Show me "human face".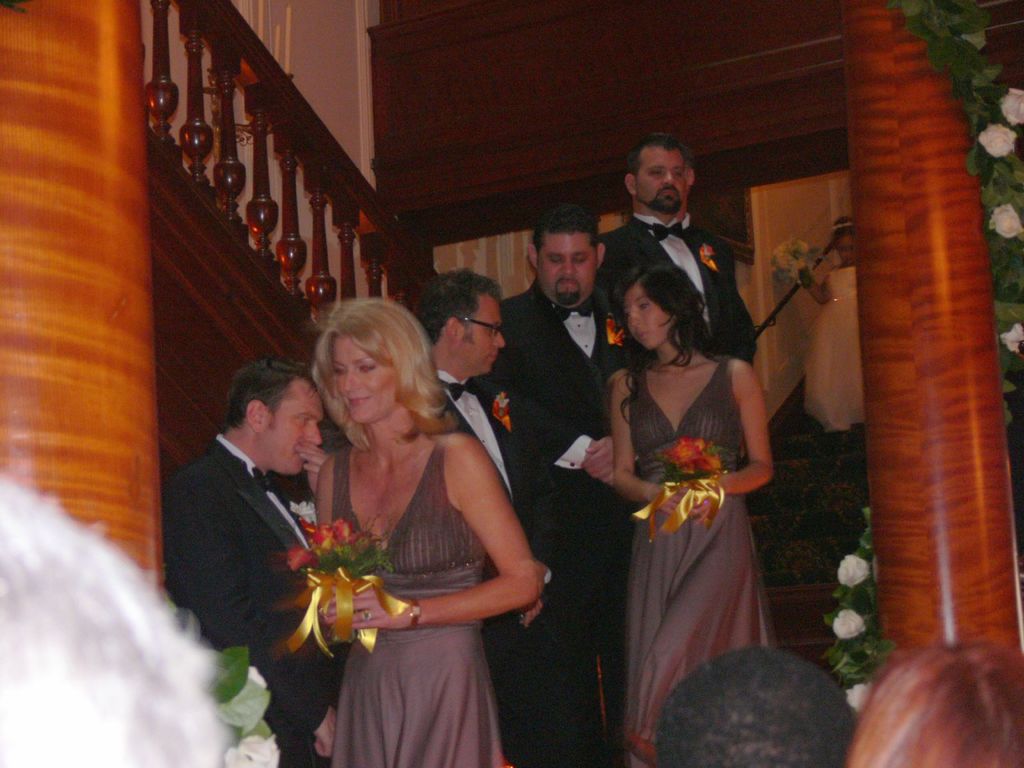
"human face" is here: 636, 152, 686, 212.
